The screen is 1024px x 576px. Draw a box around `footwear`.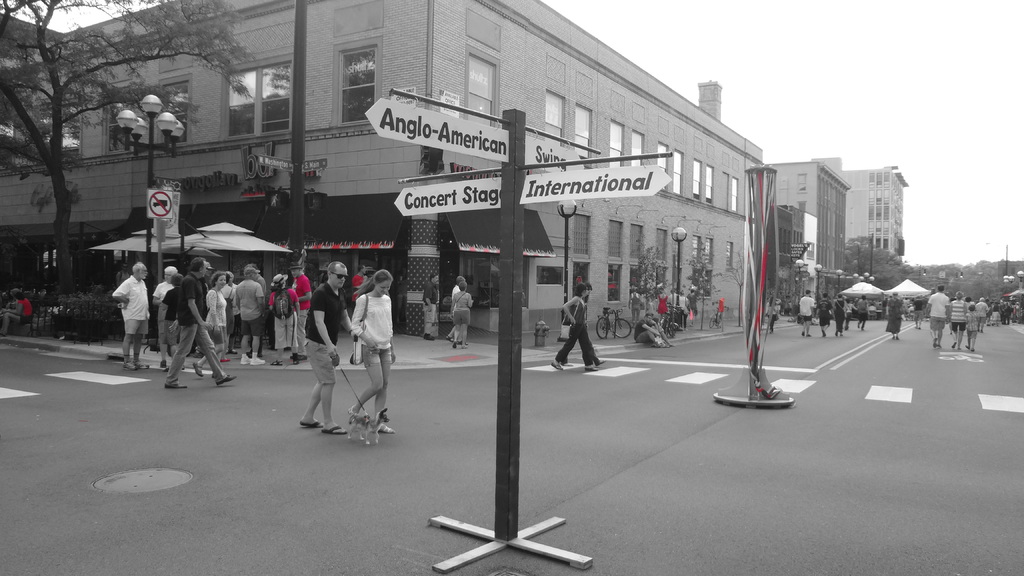
133 359 150 371.
